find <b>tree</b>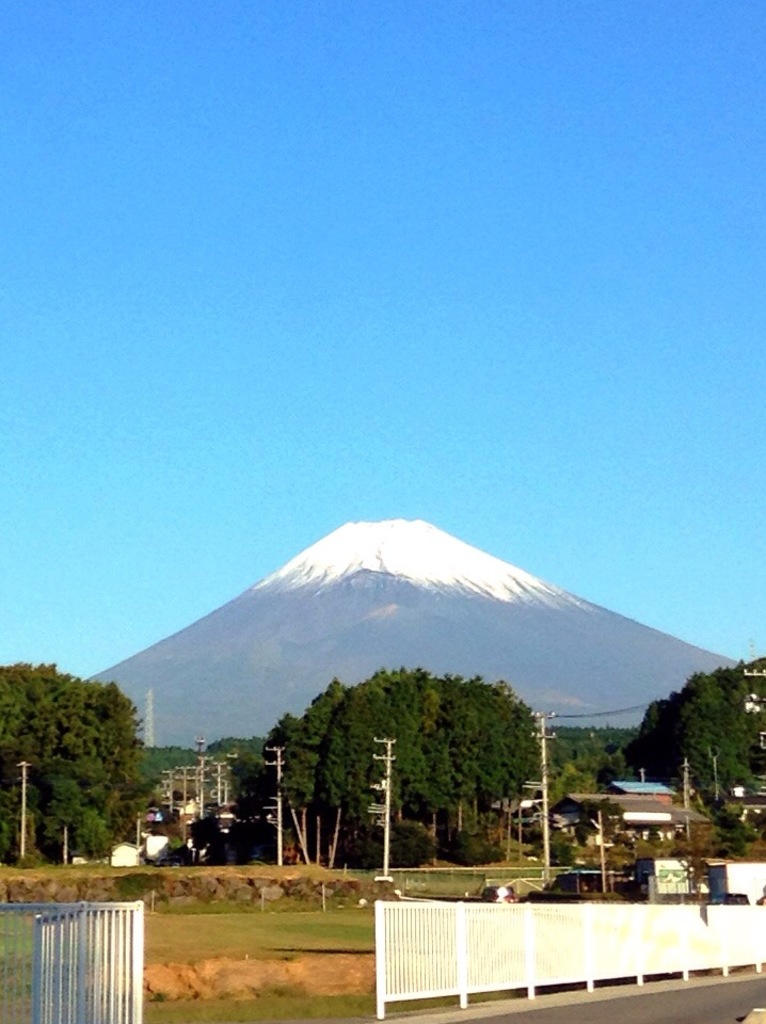
(616, 691, 688, 796)
